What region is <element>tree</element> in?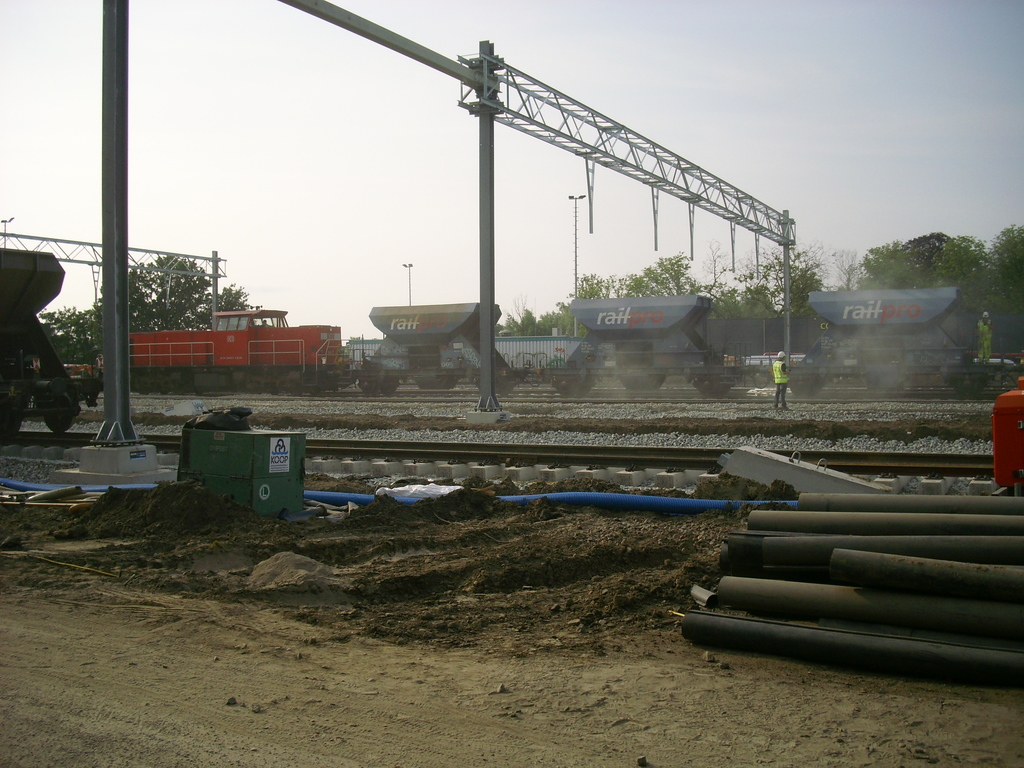
x1=978, y1=228, x2=1023, y2=331.
